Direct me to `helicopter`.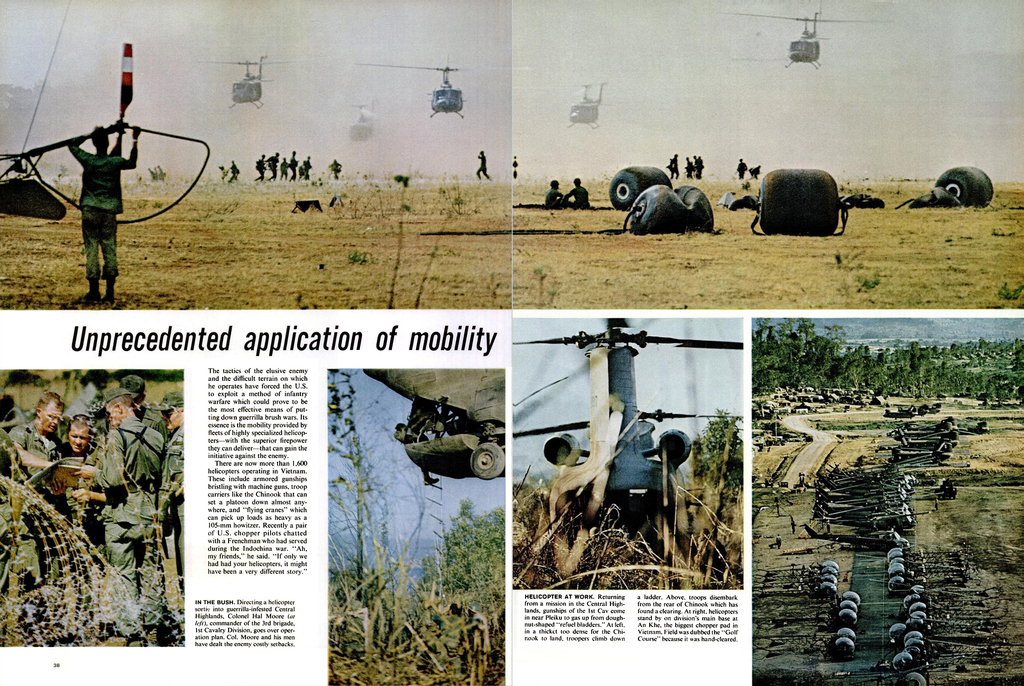
Direction: bbox=[342, 92, 382, 148].
